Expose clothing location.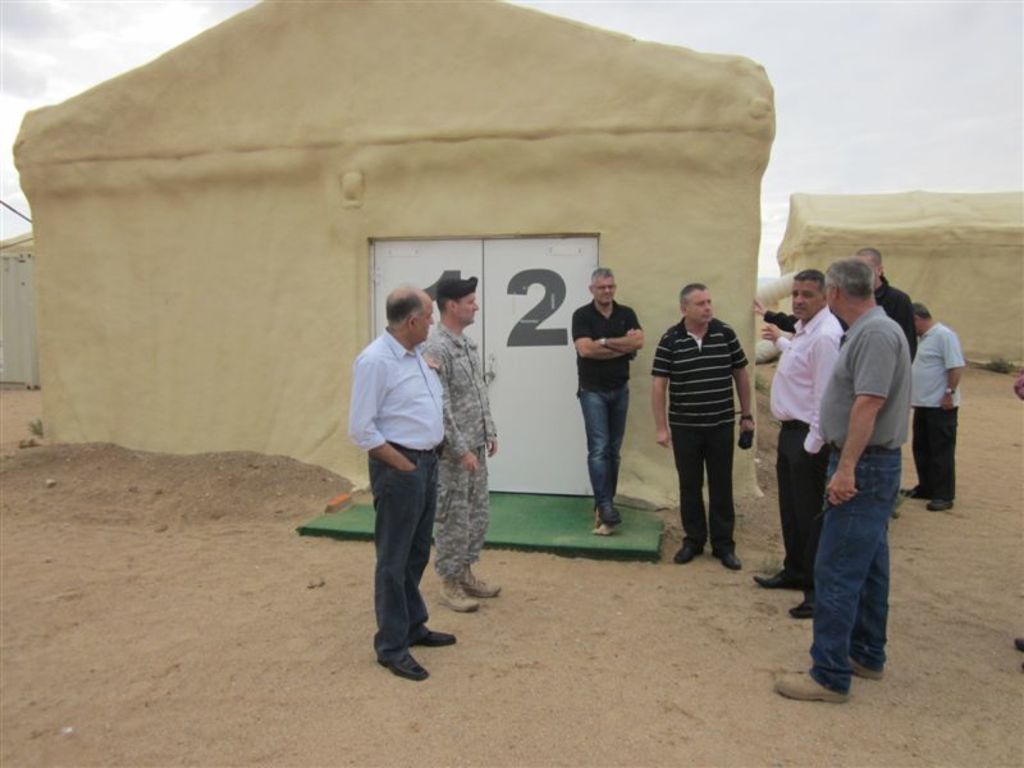
Exposed at l=416, t=324, r=483, b=461.
